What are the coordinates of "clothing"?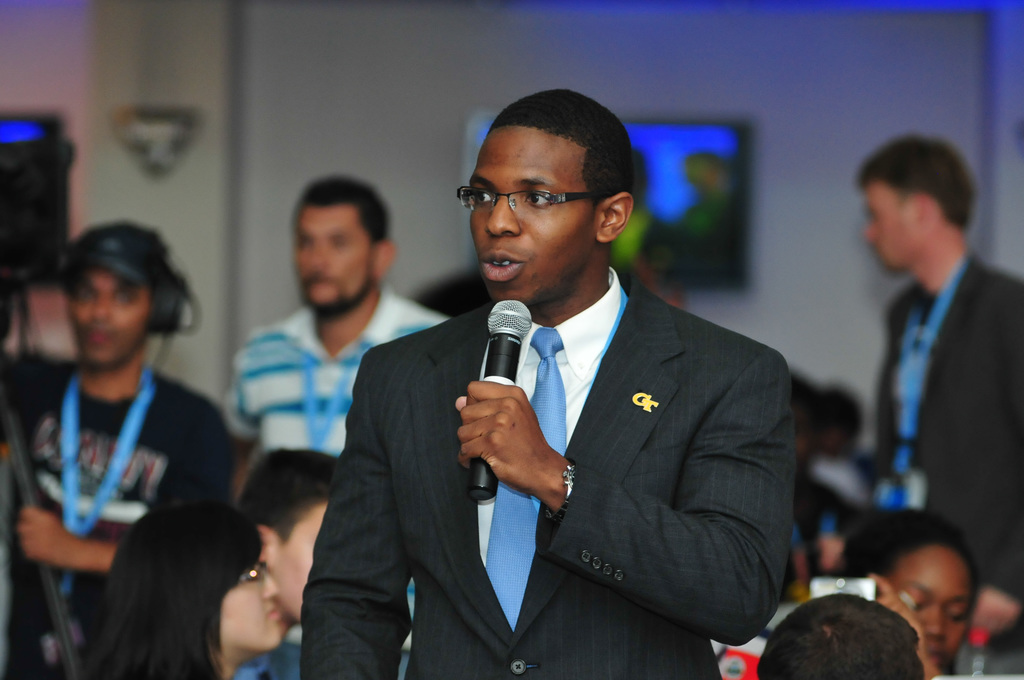
x1=1, y1=369, x2=241, y2=673.
